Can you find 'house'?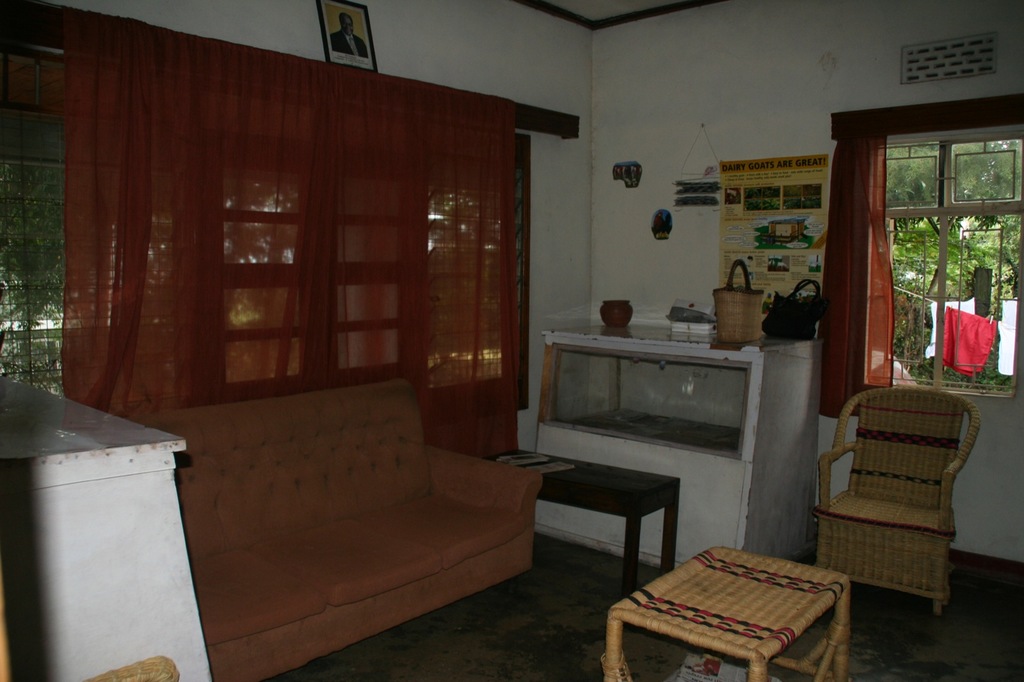
Yes, bounding box: detection(0, 0, 1023, 681).
